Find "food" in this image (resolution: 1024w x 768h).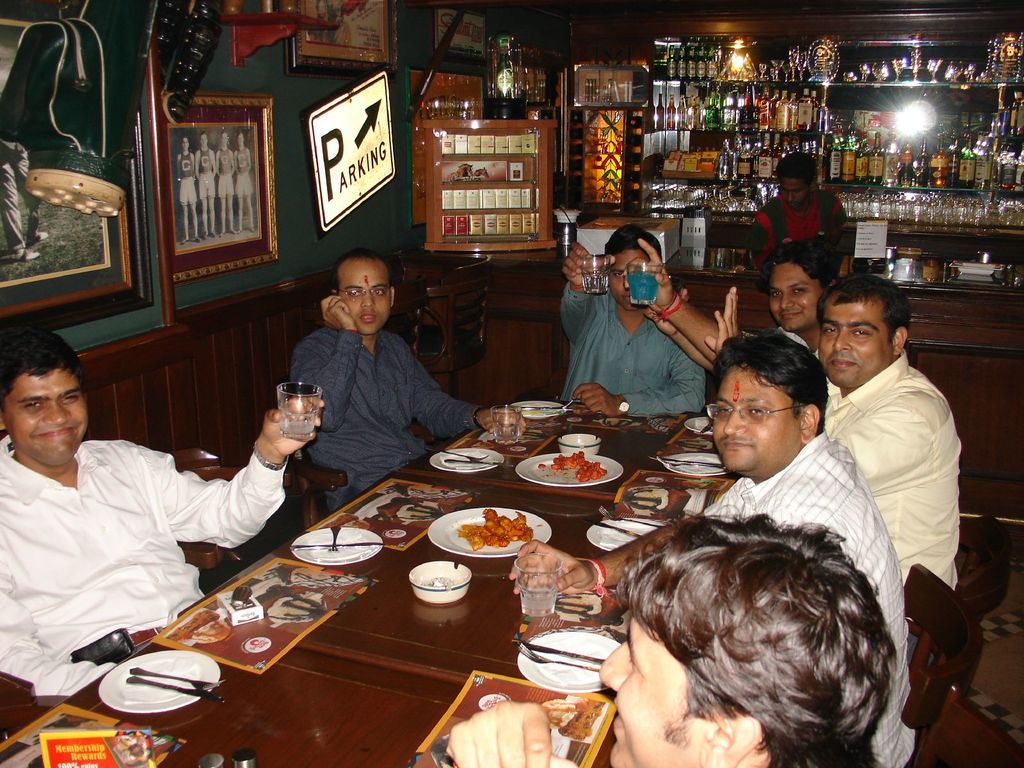
select_region(620, 484, 689, 523).
